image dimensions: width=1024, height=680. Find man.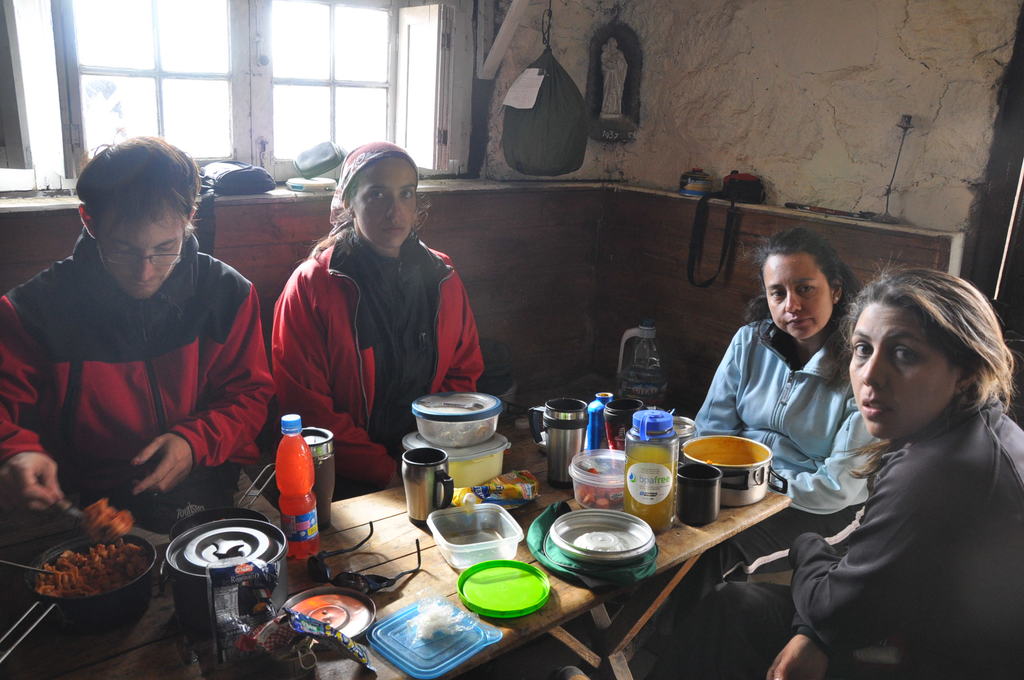
17 158 279 545.
